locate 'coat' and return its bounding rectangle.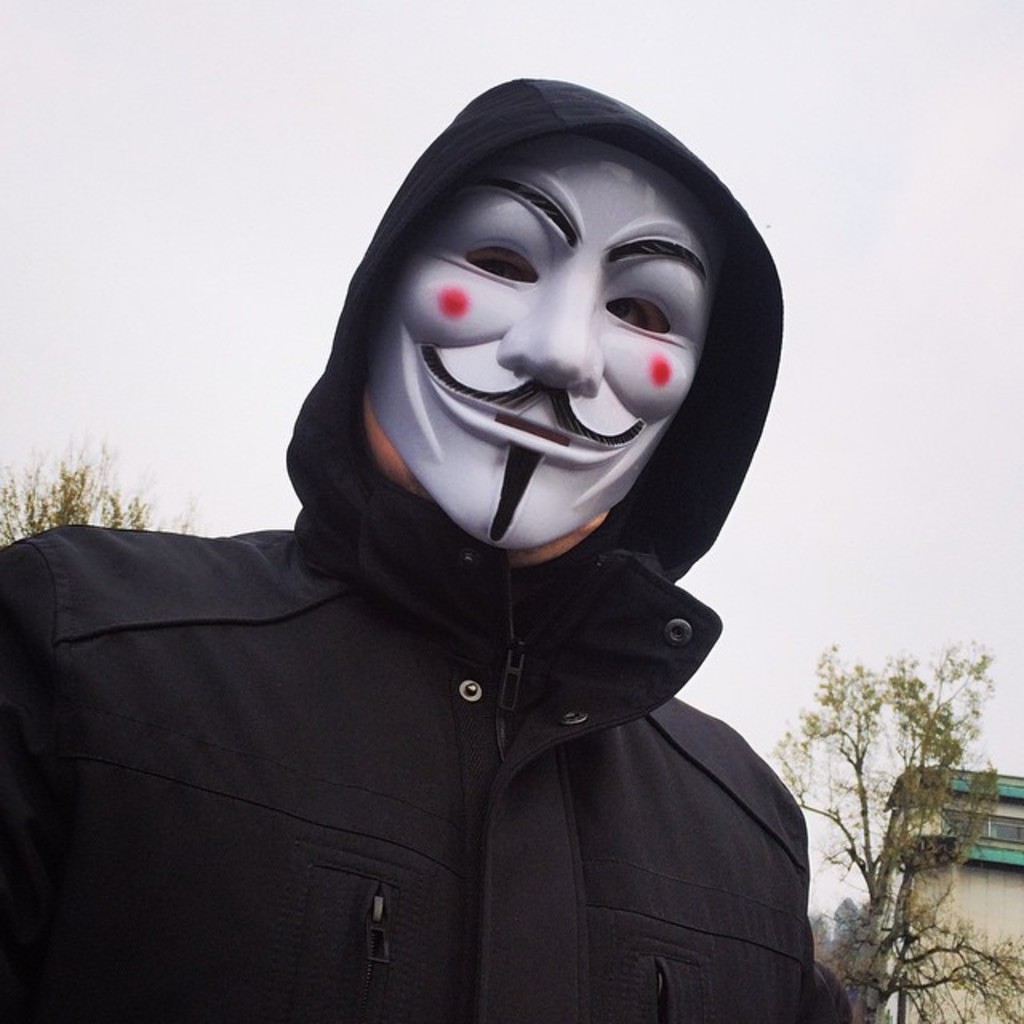
detection(18, 149, 843, 976).
